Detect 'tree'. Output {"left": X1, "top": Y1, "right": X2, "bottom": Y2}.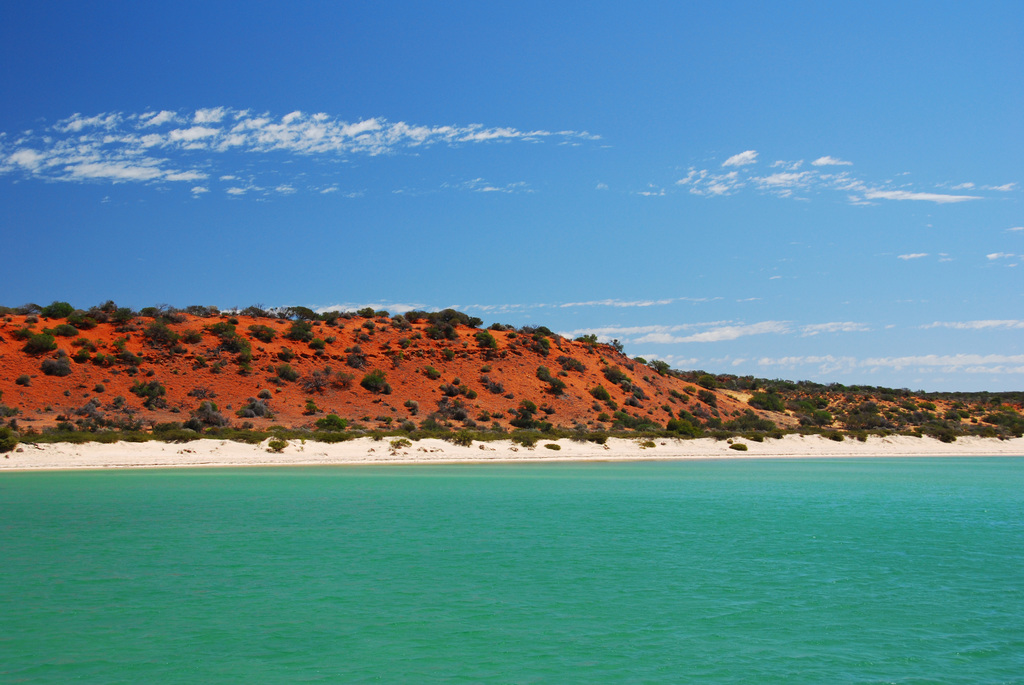
{"left": 684, "top": 383, "right": 695, "bottom": 393}.
